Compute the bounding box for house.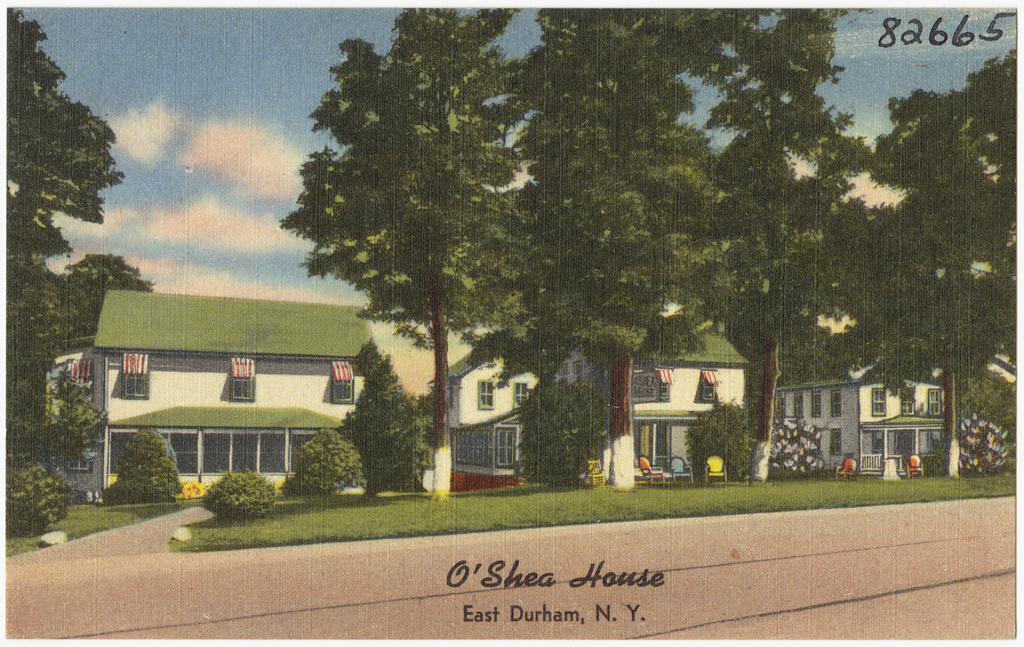
bbox=[776, 354, 1014, 478].
